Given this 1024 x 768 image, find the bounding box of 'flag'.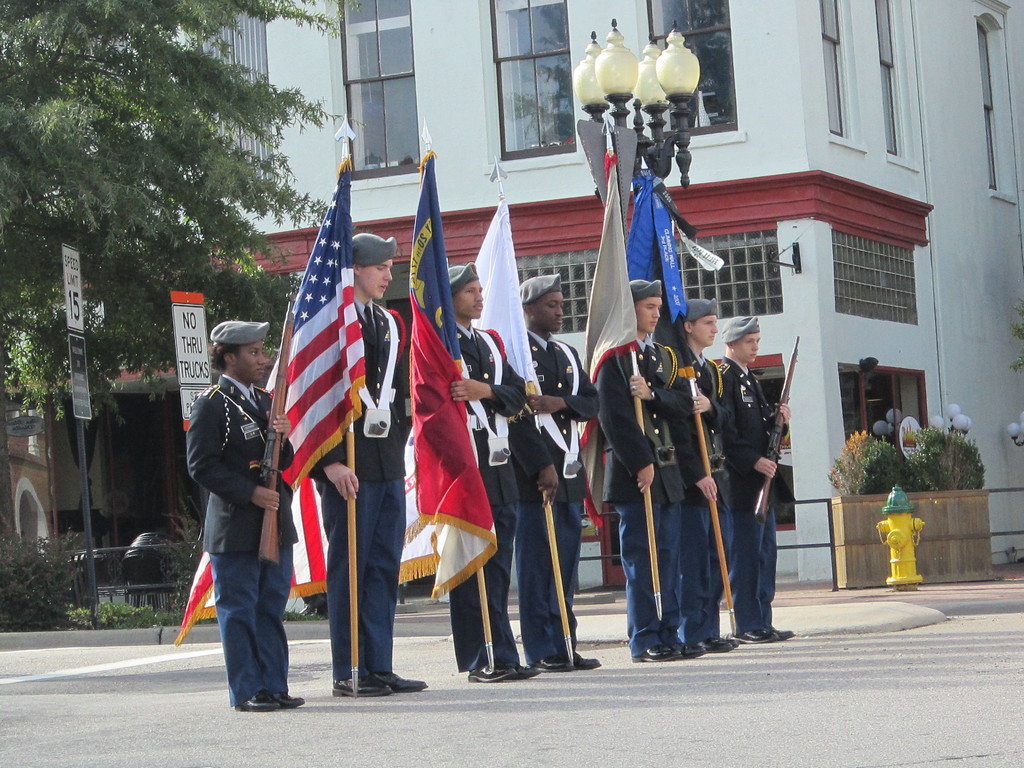
Rect(404, 157, 503, 604).
